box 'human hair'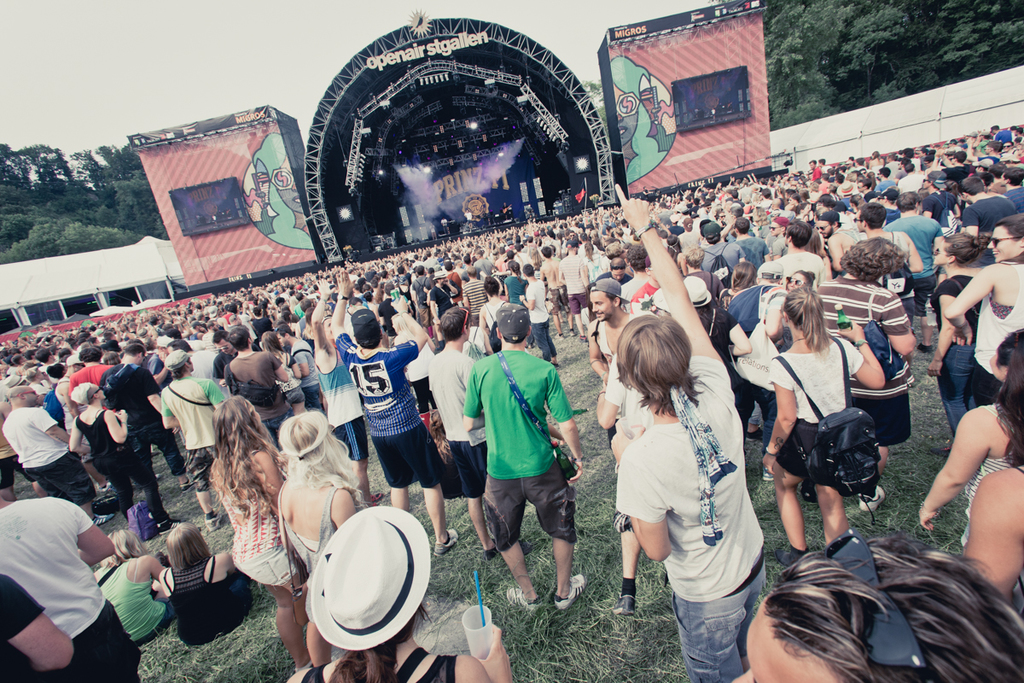
615, 314, 704, 427
